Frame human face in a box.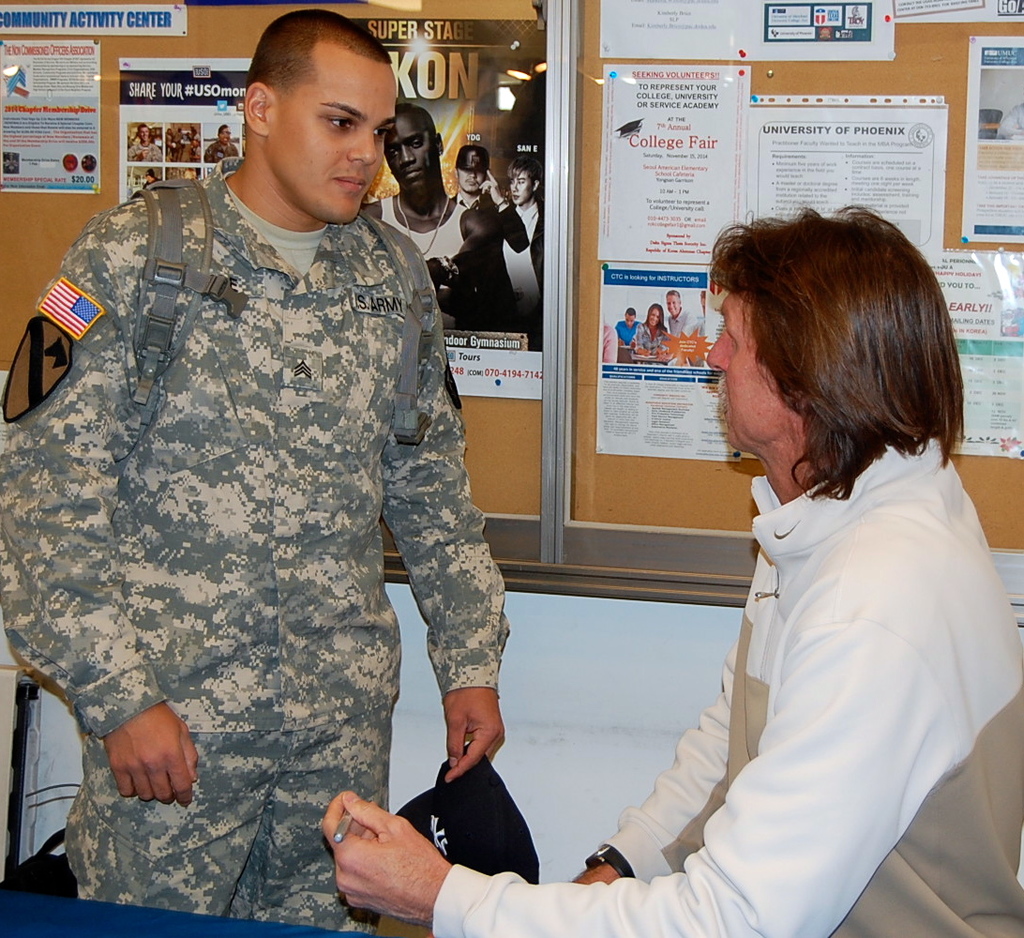
666, 294, 677, 315.
